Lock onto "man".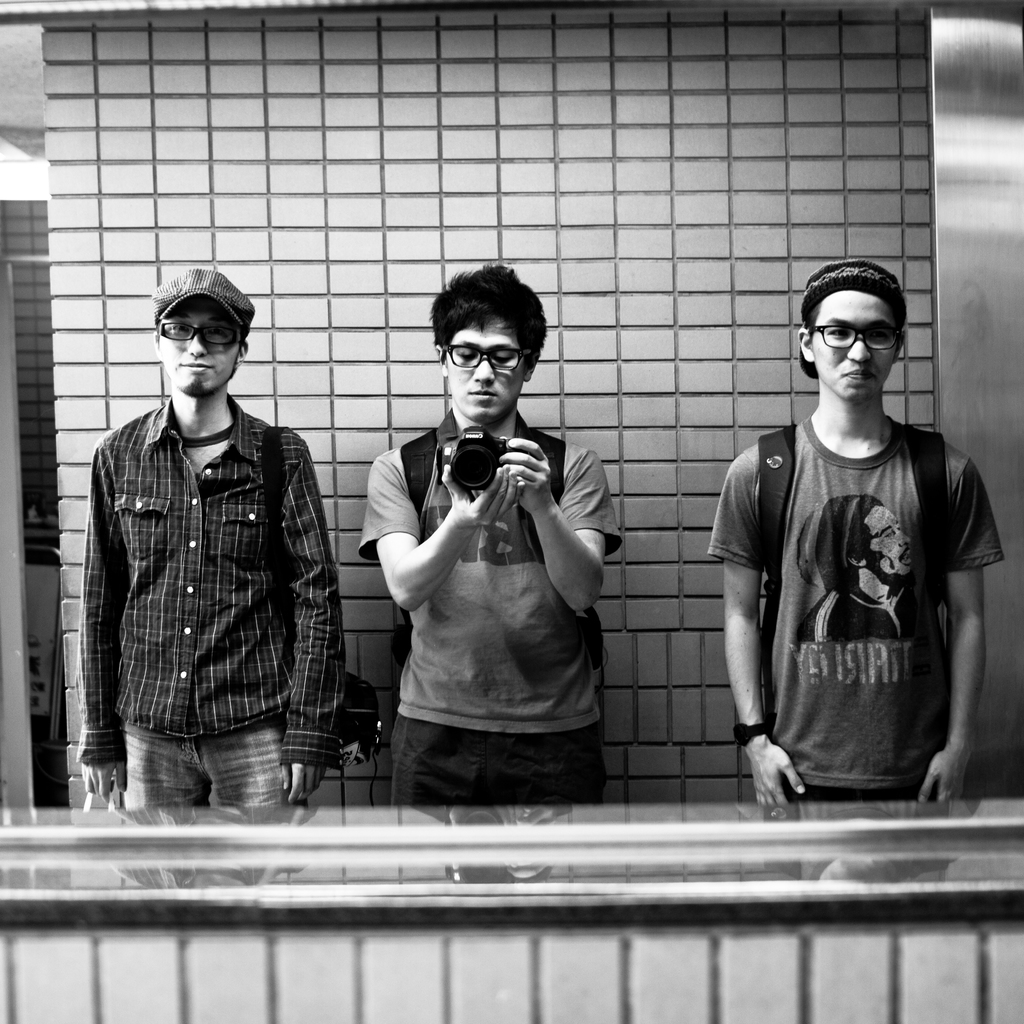
Locked: [74, 268, 344, 805].
